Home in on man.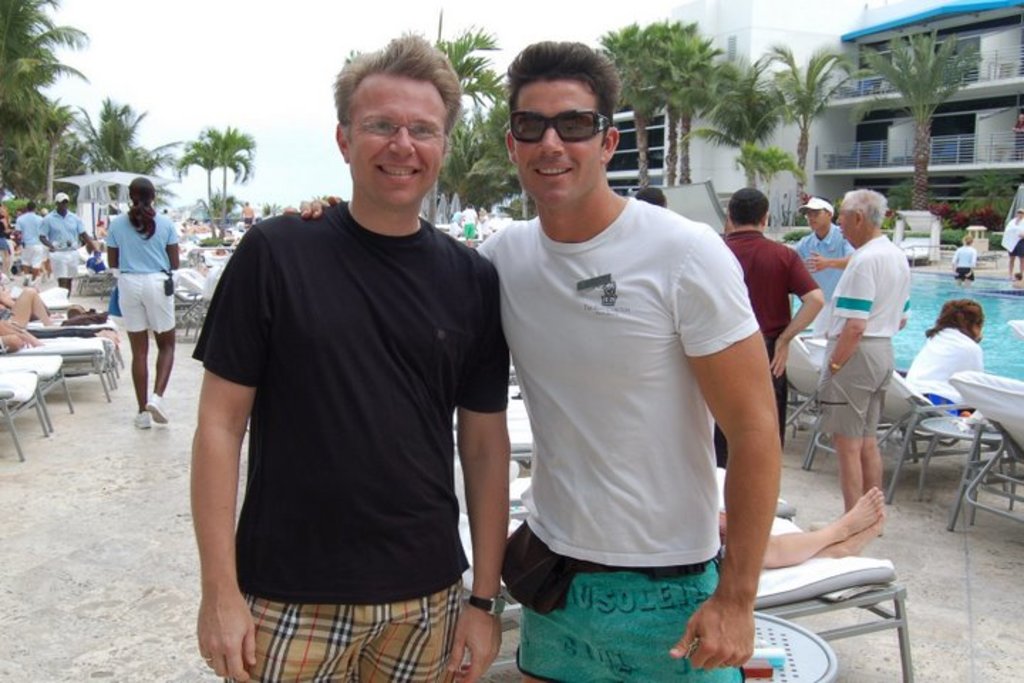
Homed in at 188 30 513 682.
